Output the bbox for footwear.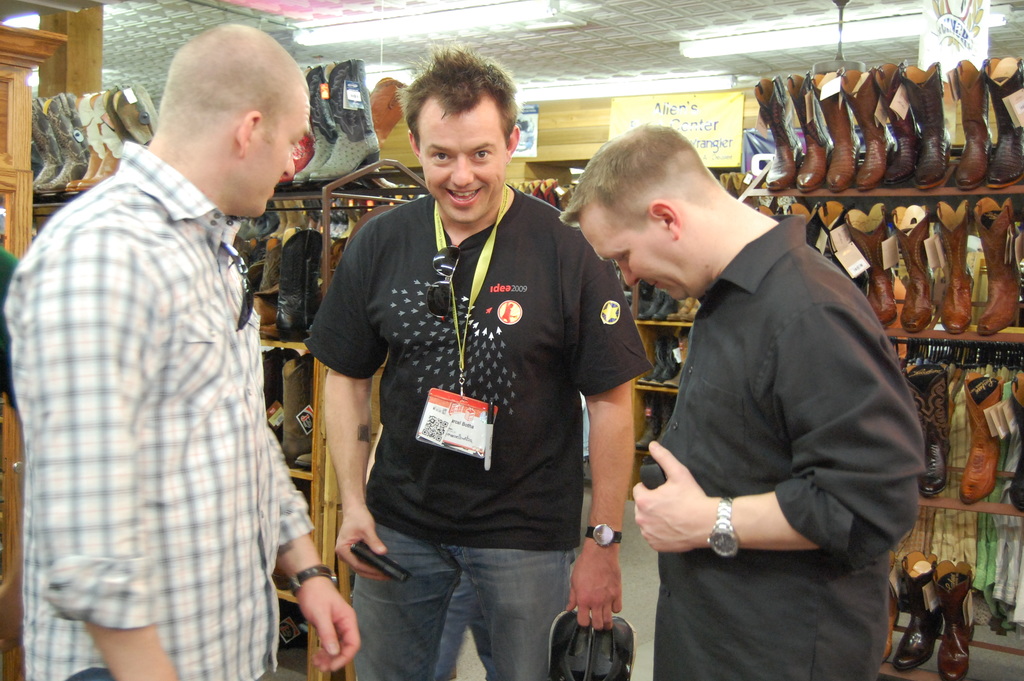
<bbox>893, 549, 948, 671</bbox>.
